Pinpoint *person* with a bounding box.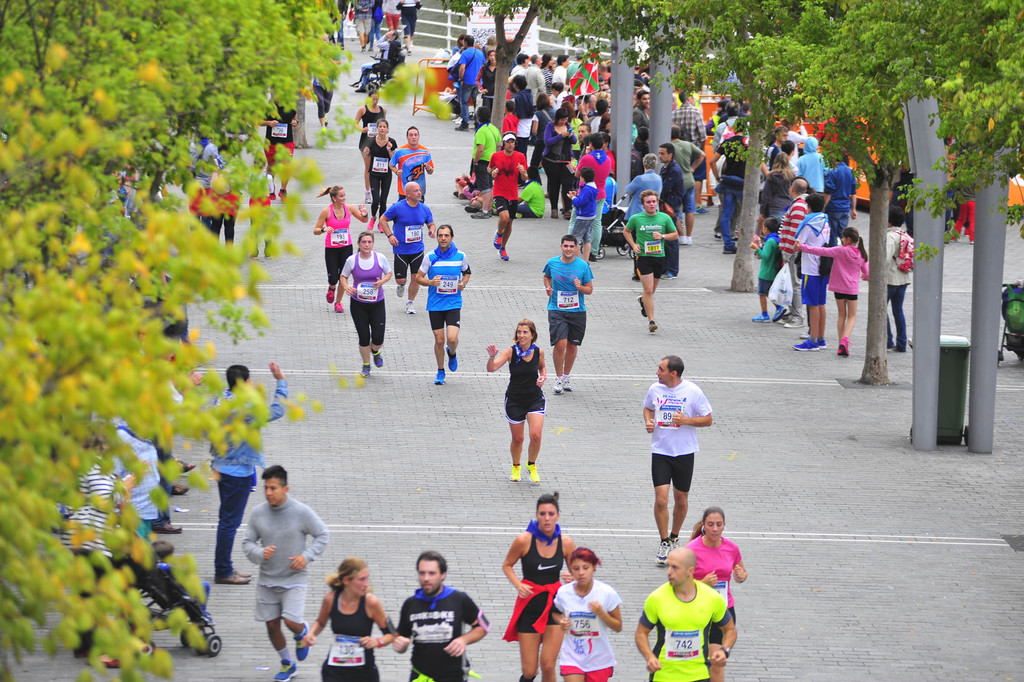
{"left": 310, "top": 187, "right": 374, "bottom": 307}.
